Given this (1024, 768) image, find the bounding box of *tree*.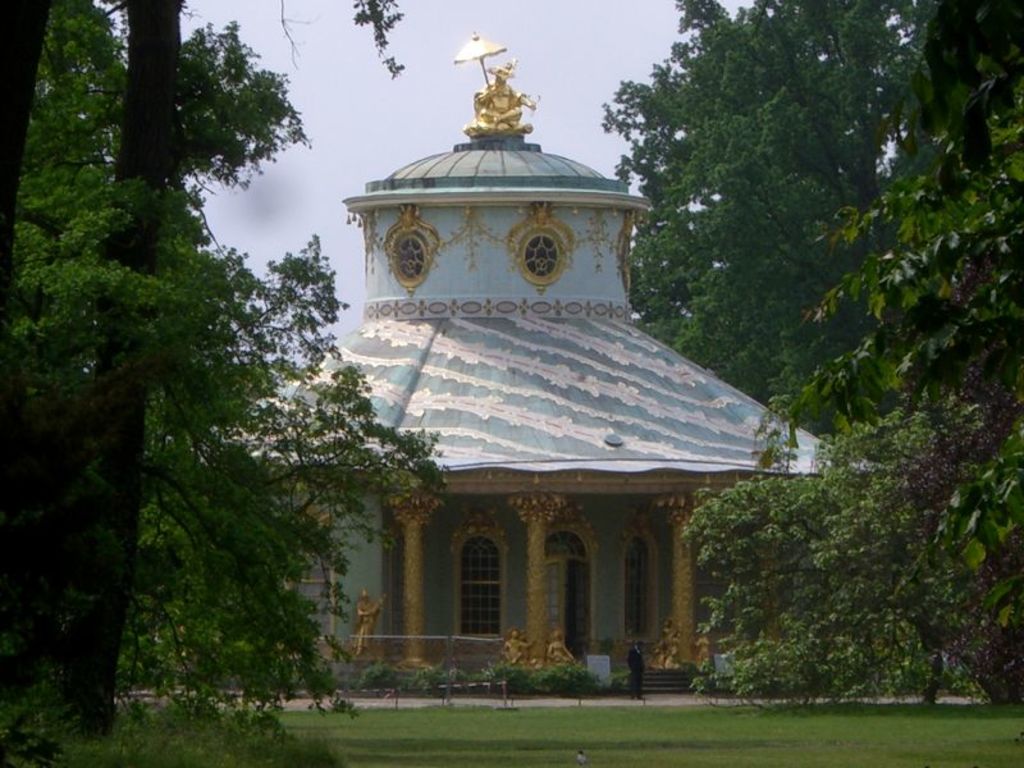
bbox=(590, 0, 937, 411).
